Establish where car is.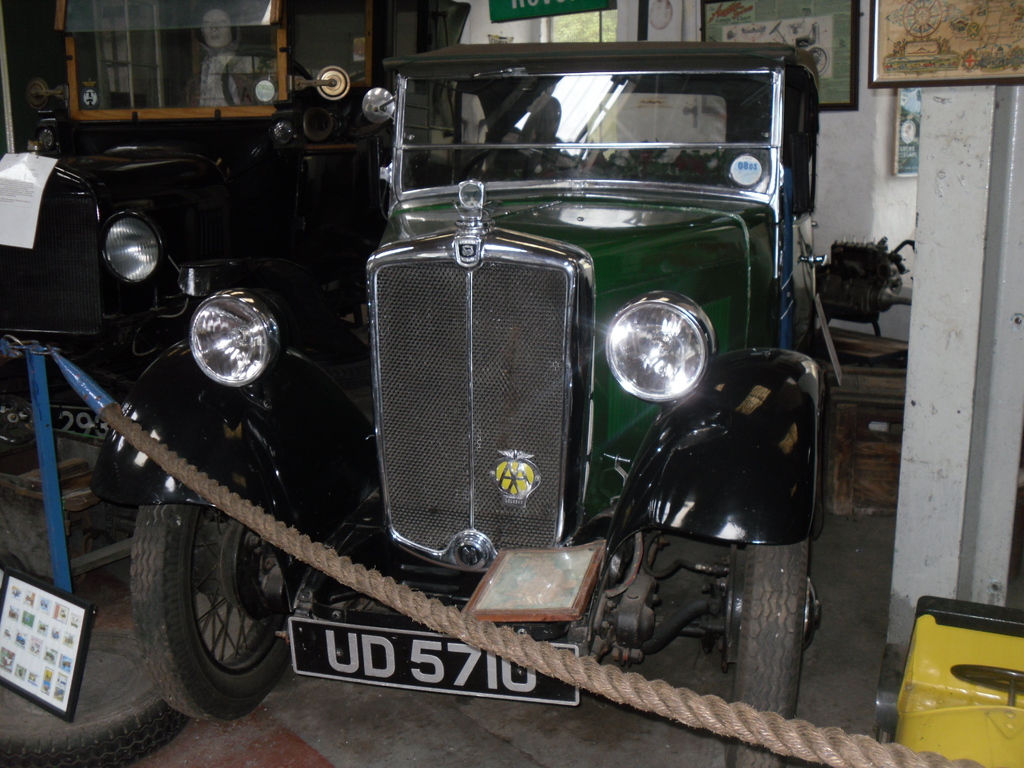
Established at [70,619,79,627].
